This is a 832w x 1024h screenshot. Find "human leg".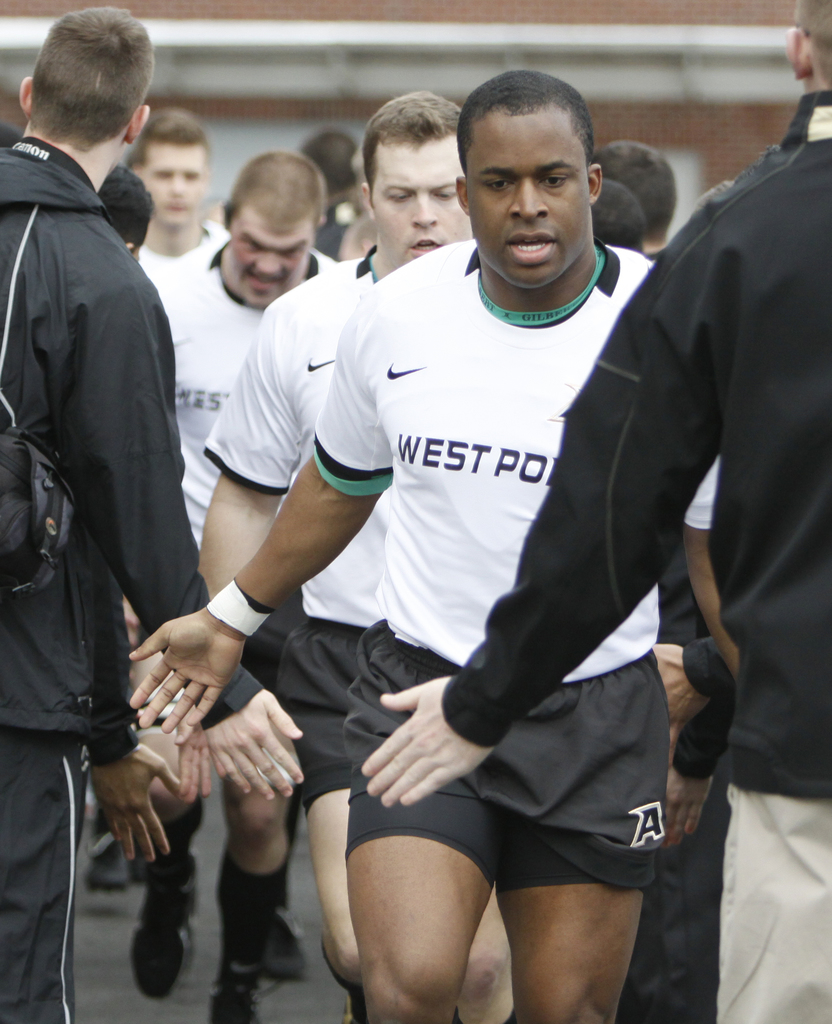
Bounding box: region(491, 806, 651, 1023).
